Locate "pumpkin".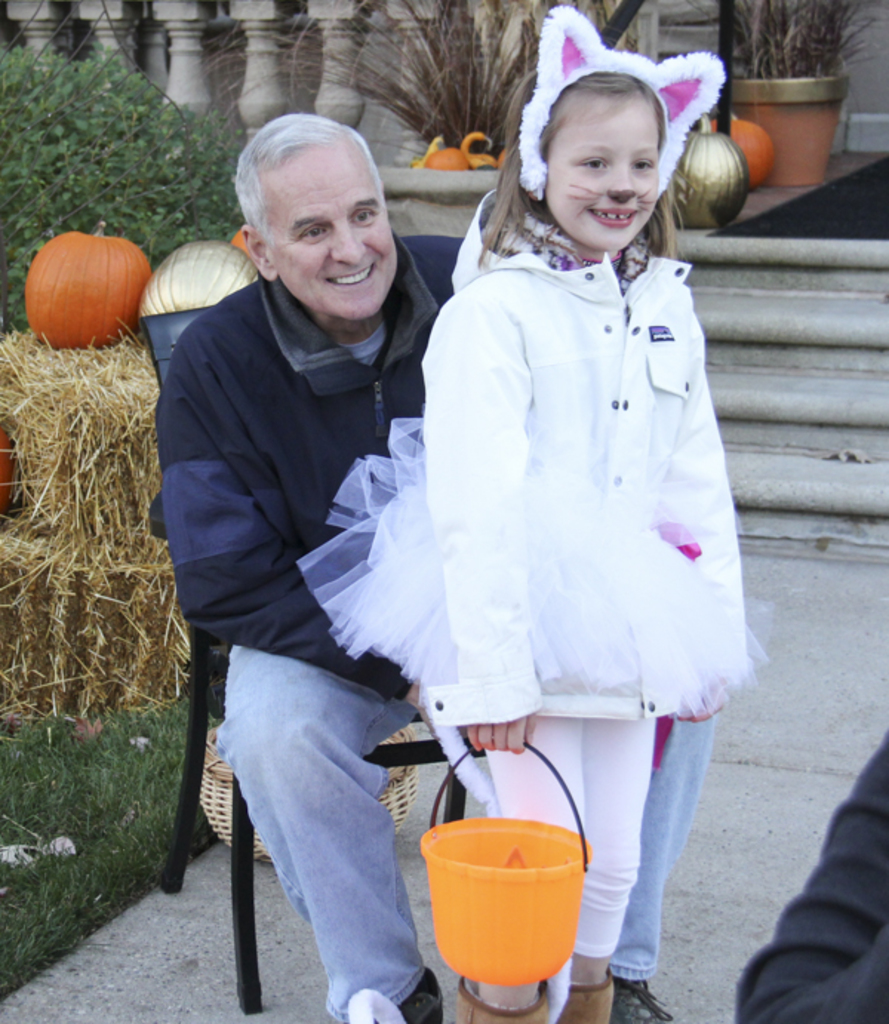
Bounding box: <box>716,119,784,187</box>.
